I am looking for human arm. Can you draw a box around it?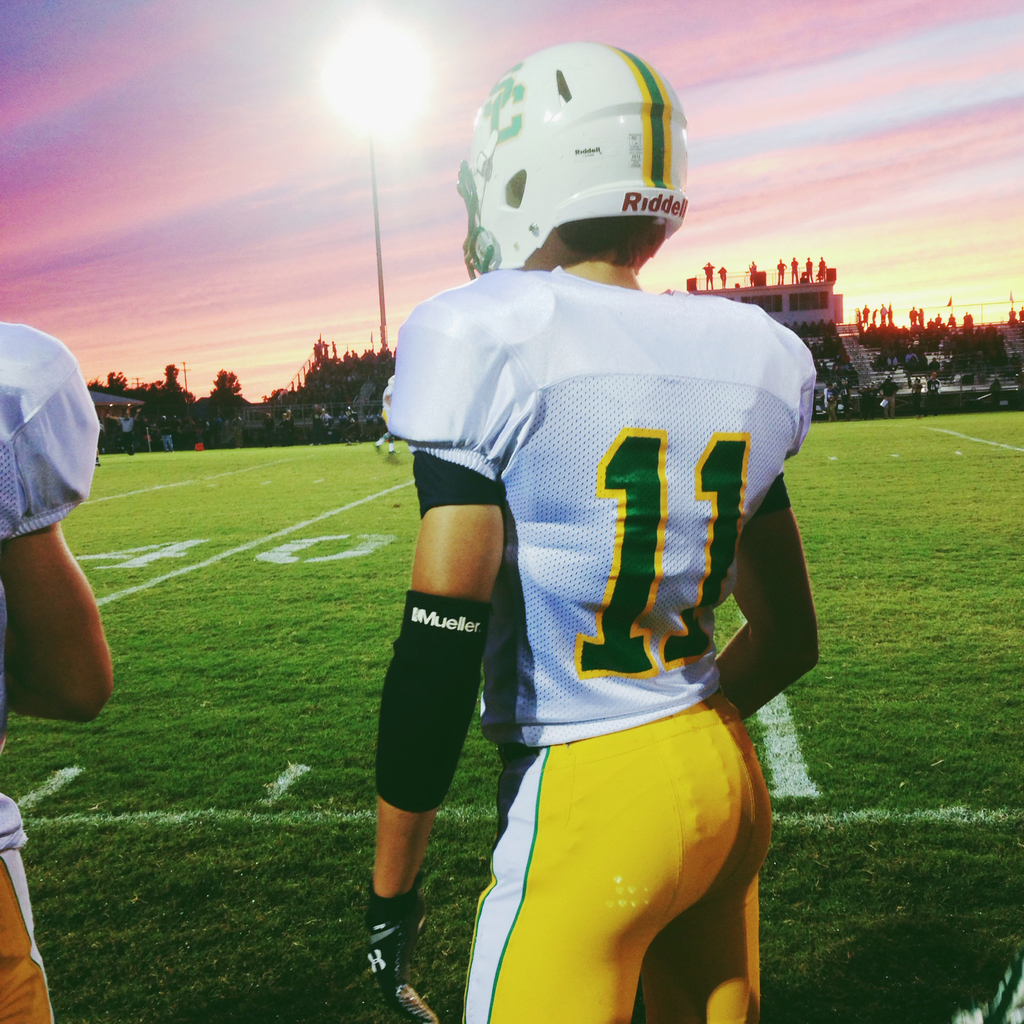
Sure, the bounding box is <region>29, 515, 105, 731</region>.
